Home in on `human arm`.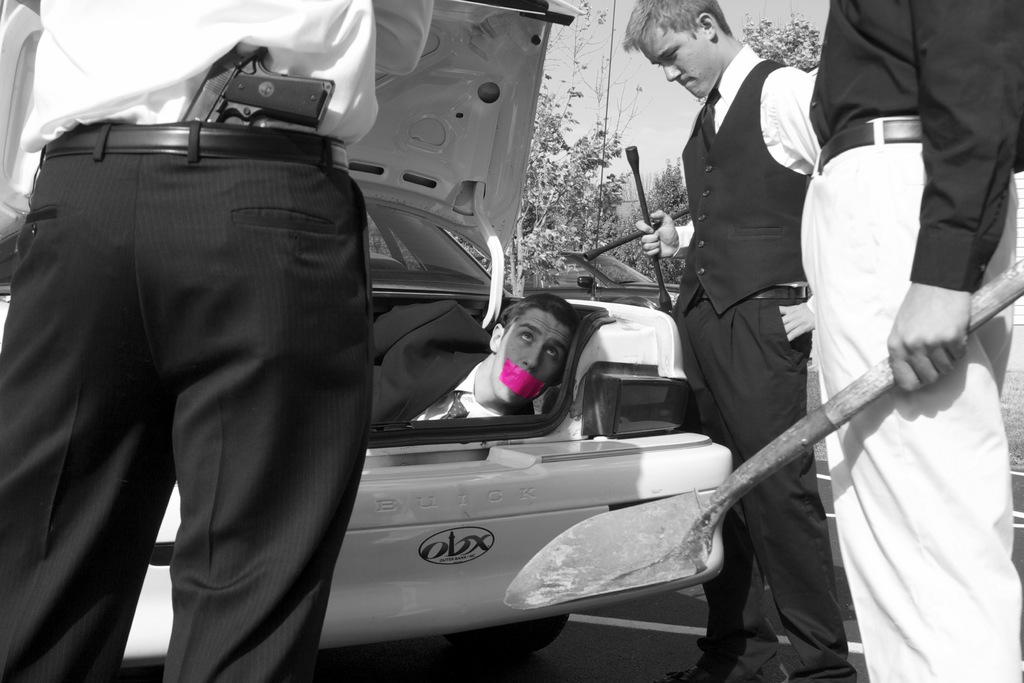
Homed in at l=639, t=208, r=696, b=258.
